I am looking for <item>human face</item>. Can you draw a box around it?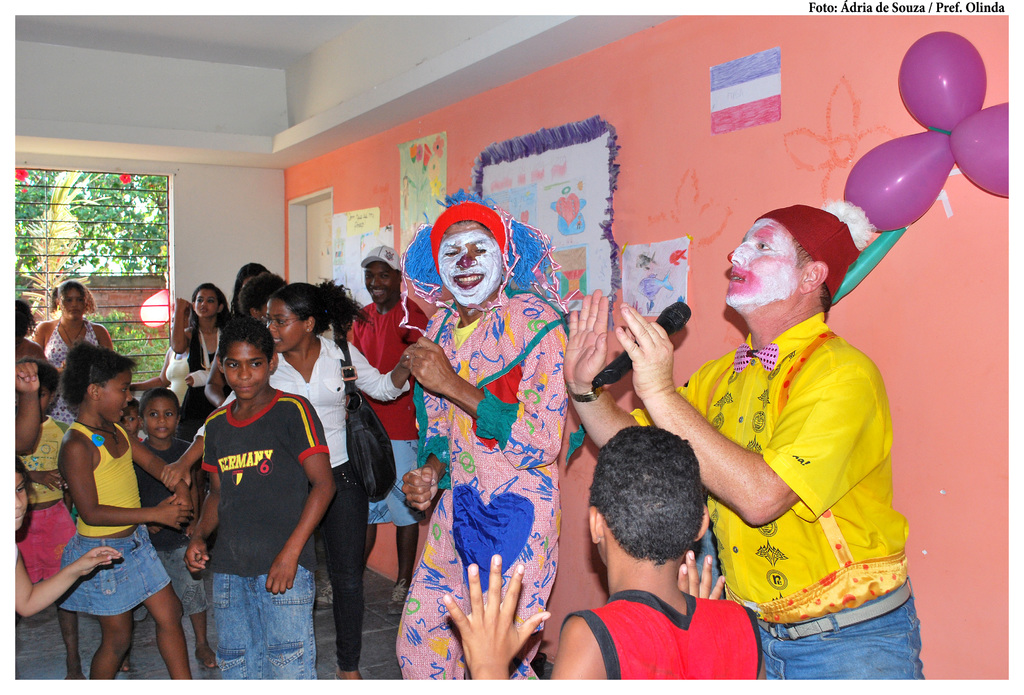
Sure, the bounding box is [62, 287, 88, 319].
